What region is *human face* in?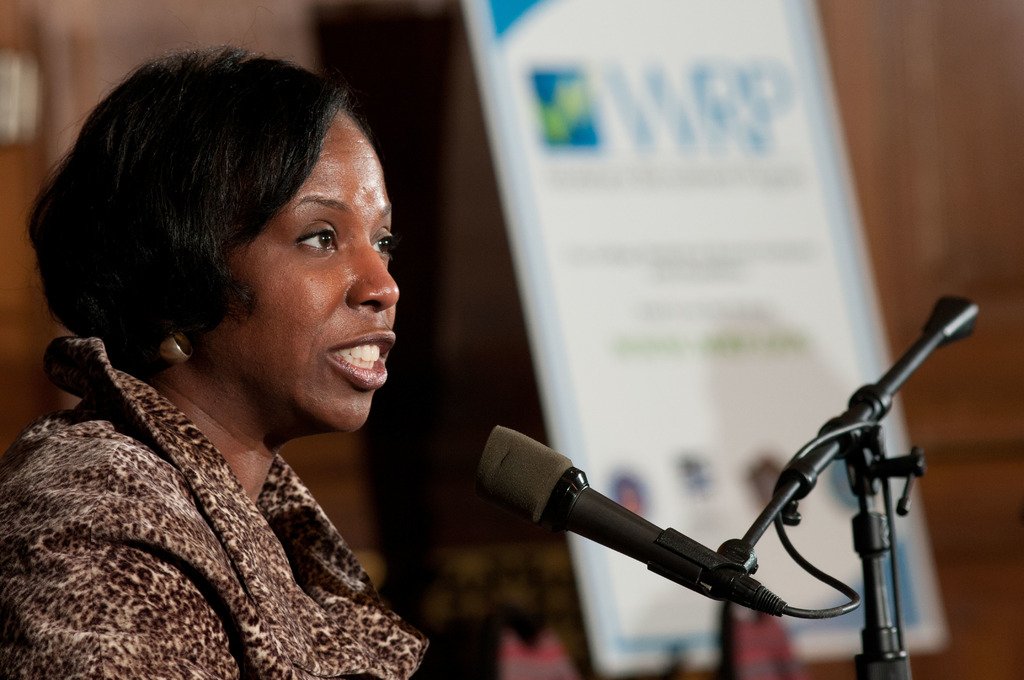
212 107 404 439.
